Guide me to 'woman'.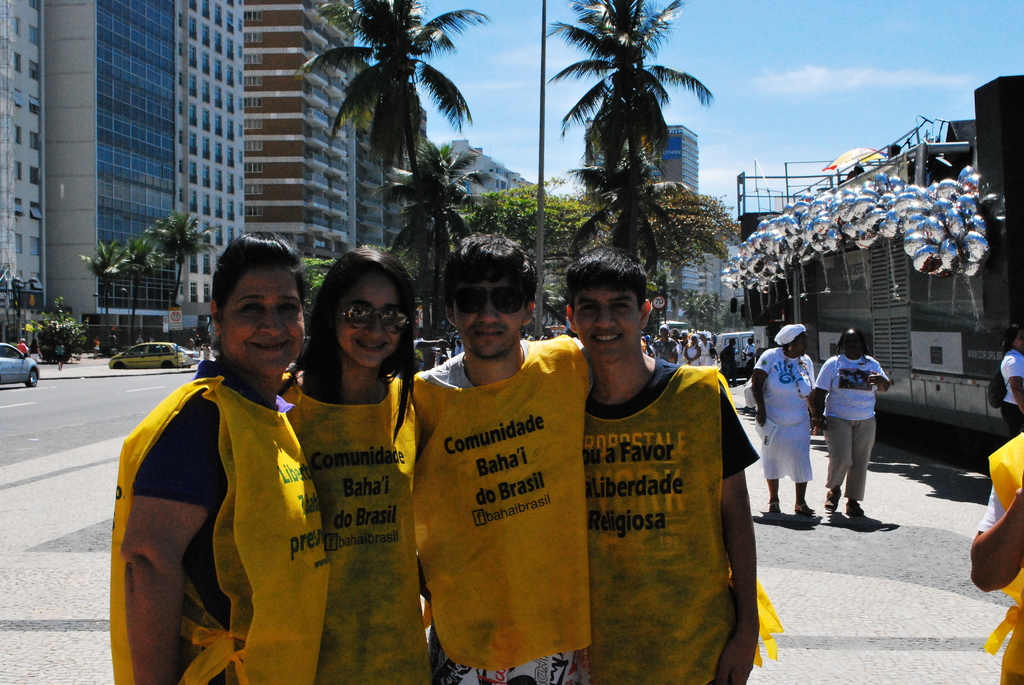
Guidance: (x1=748, y1=322, x2=817, y2=521).
